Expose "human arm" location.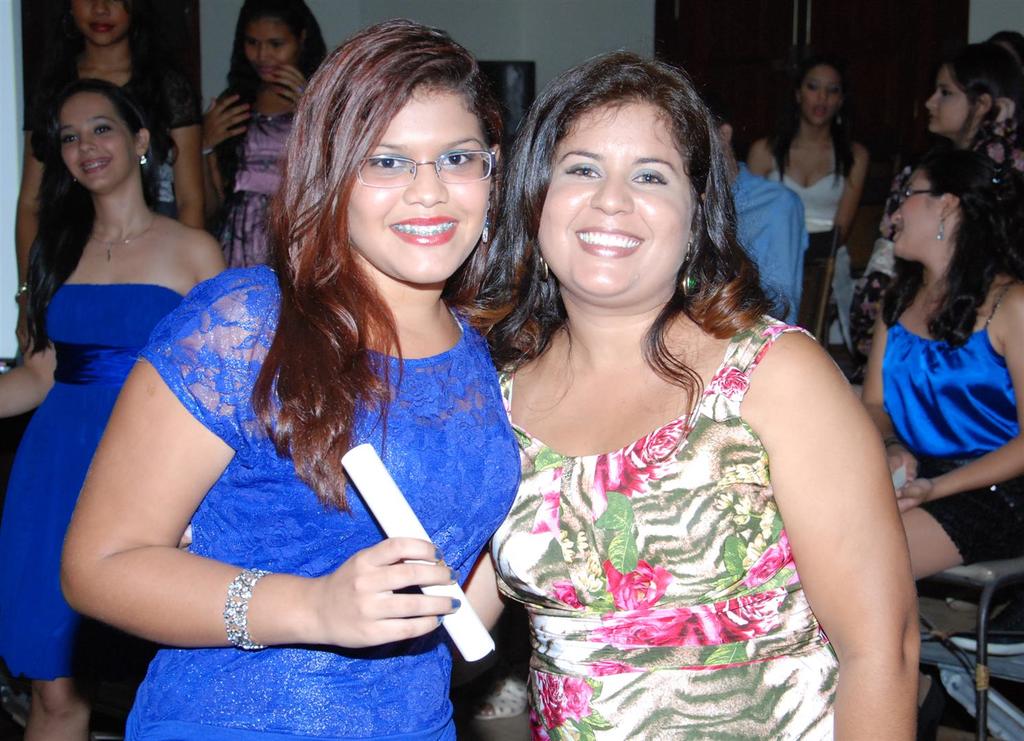
Exposed at {"left": 173, "top": 75, "right": 211, "bottom": 242}.
